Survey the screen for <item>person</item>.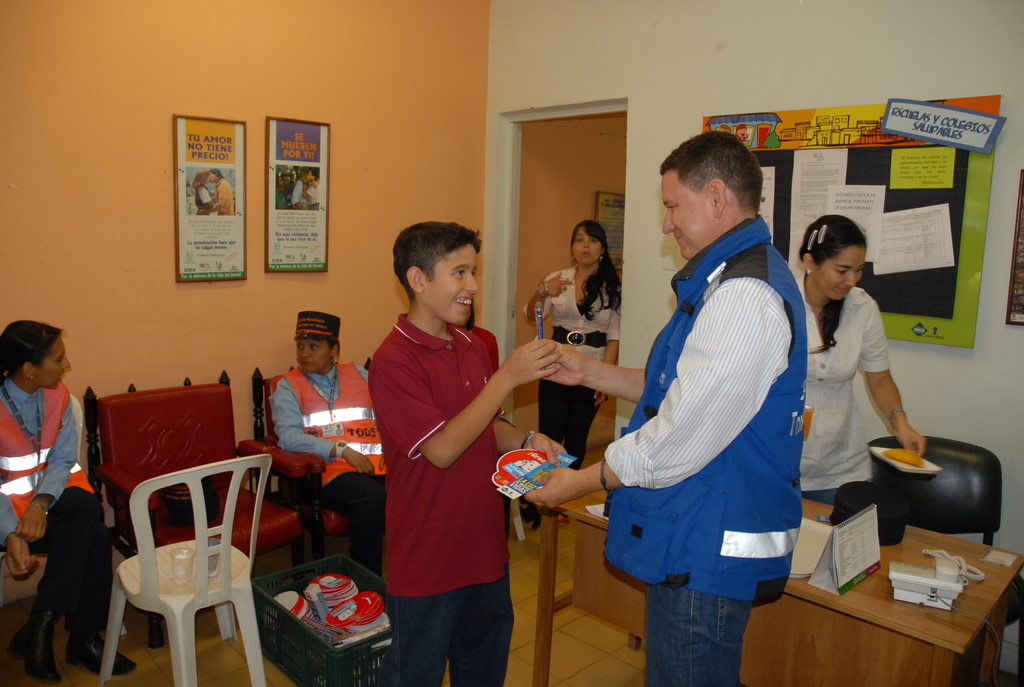
Survey found: {"x1": 294, "y1": 161, "x2": 308, "y2": 209}.
